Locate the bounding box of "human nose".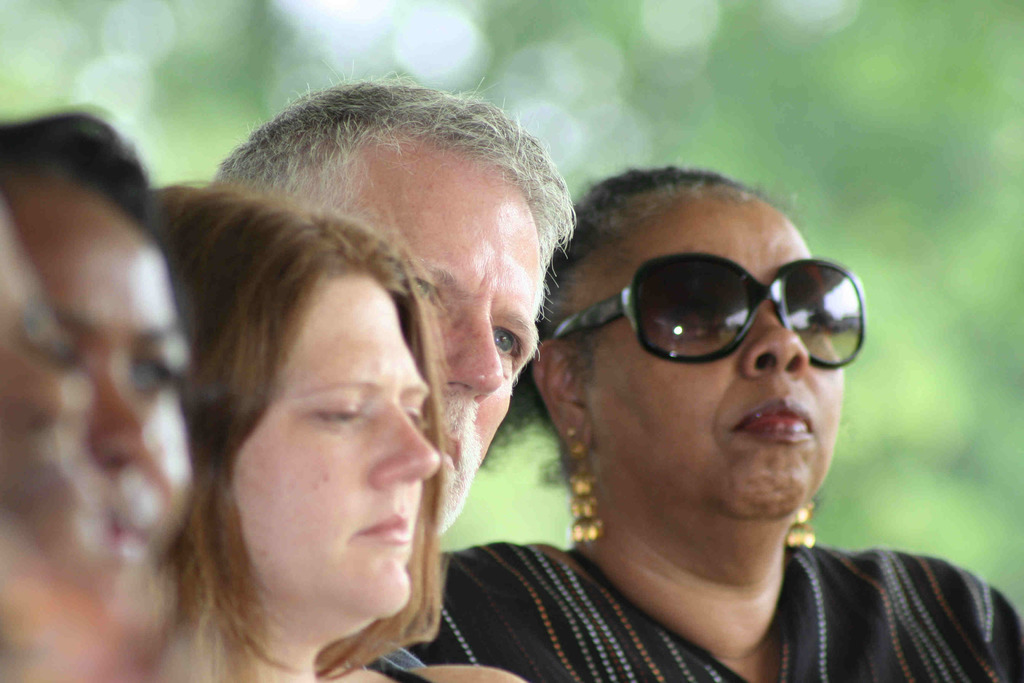
Bounding box: [0,343,64,433].
